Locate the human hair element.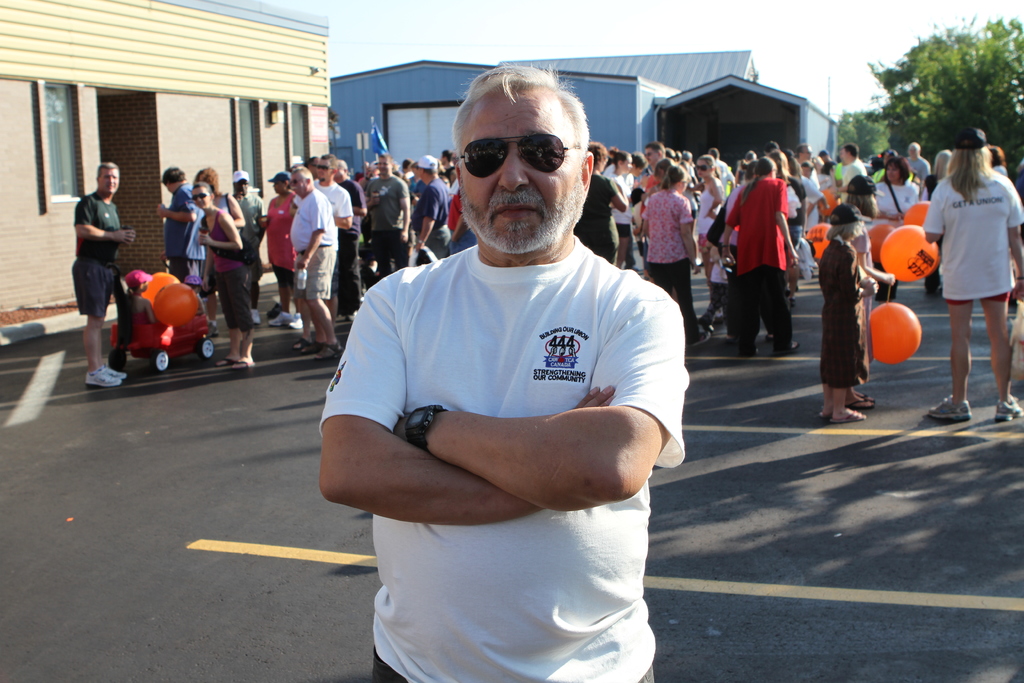
Element bbox: region(831, 219, 865, 243).
